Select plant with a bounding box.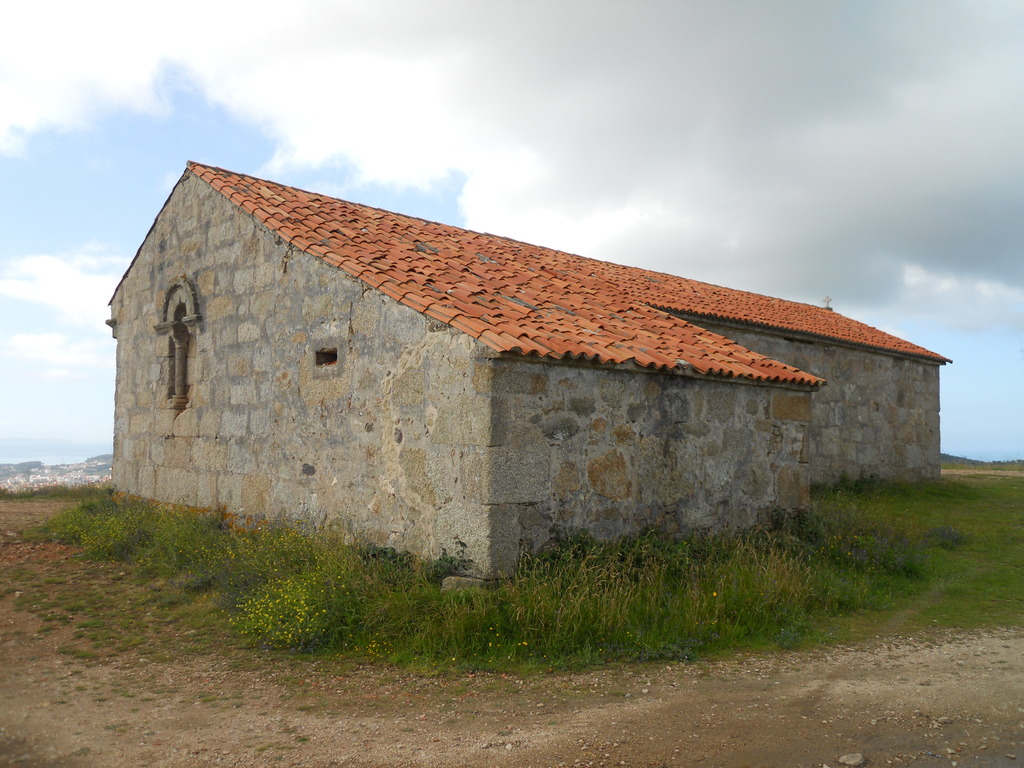
left=71, top=748, right=91, bottom=764.
